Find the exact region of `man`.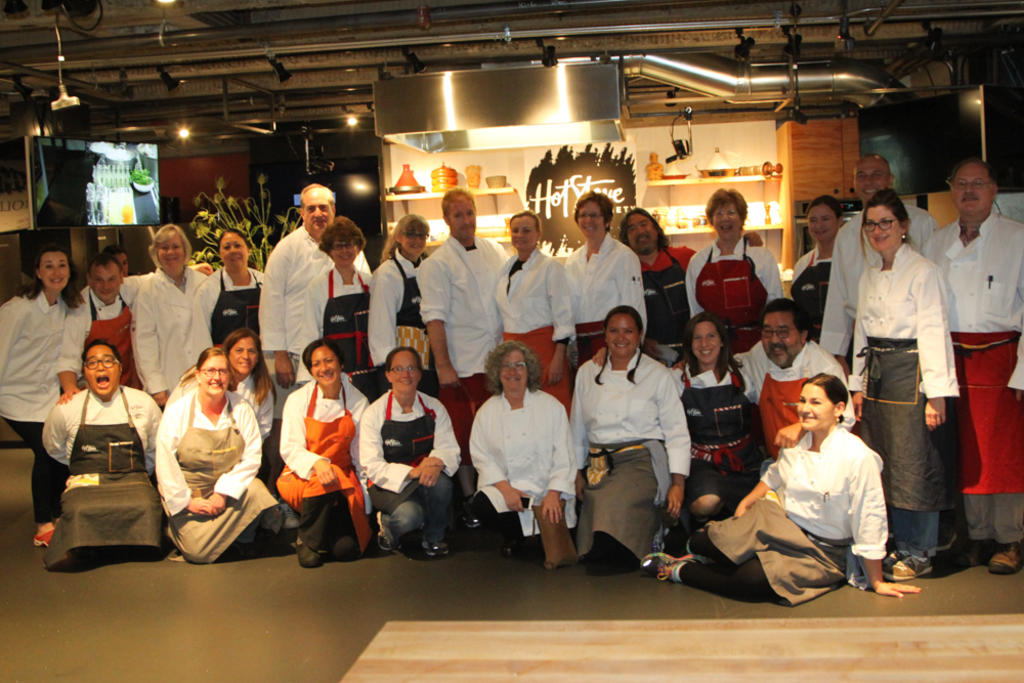
Exact region: bbox=(622, 207, 764, 369).
